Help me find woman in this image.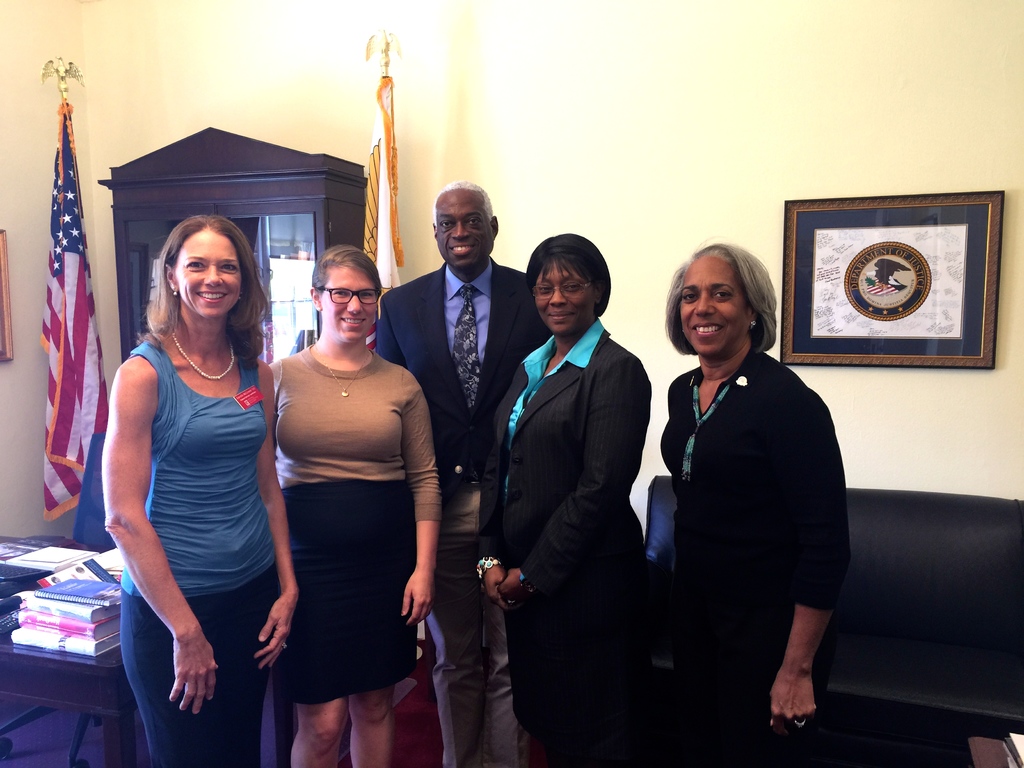
Found it: (657, 238, 852, 767).
